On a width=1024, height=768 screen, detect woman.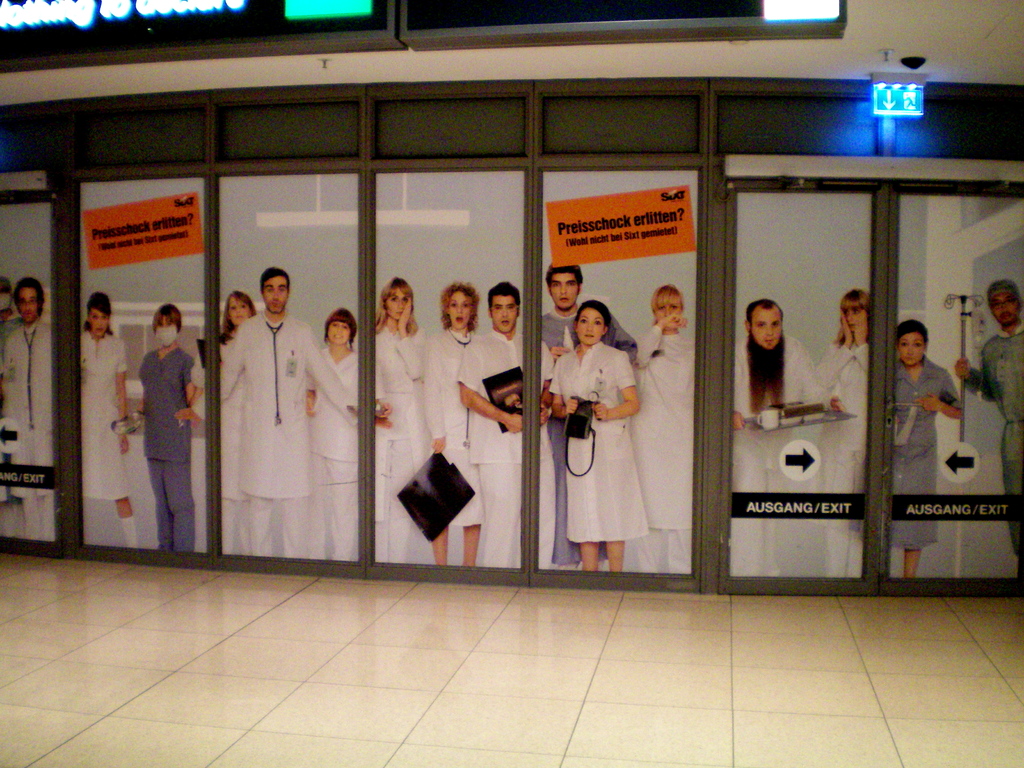
detection(76, 291, 136, 542).
